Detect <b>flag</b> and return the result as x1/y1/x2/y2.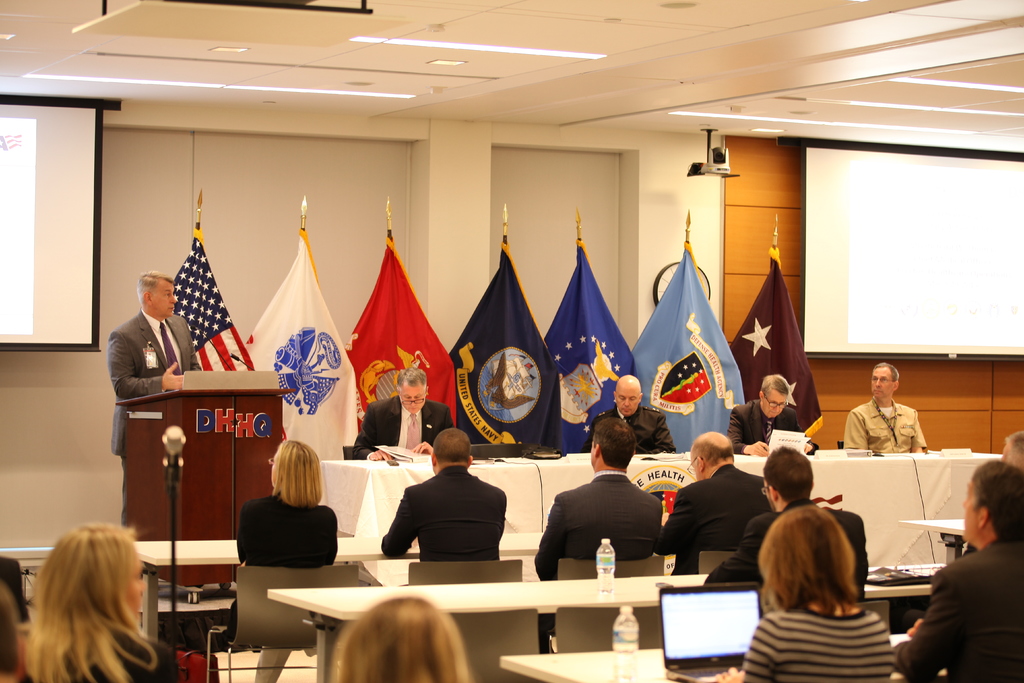
237/224/360/477.
